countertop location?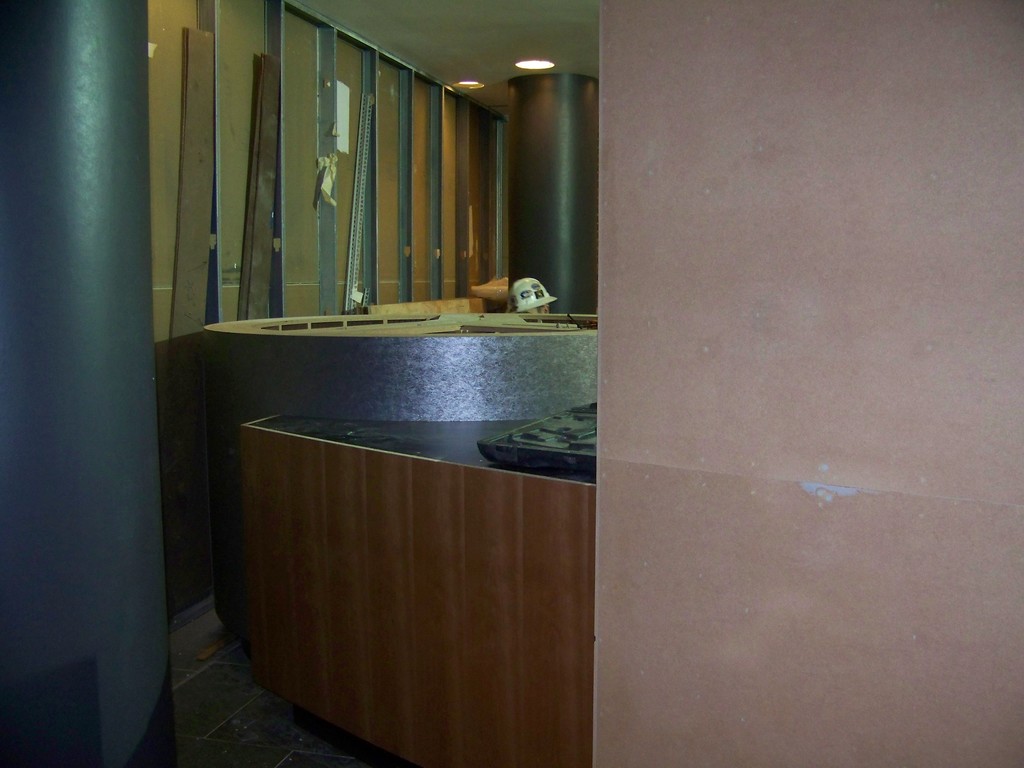
[left=239, top=416, right=596, bottom=486]
